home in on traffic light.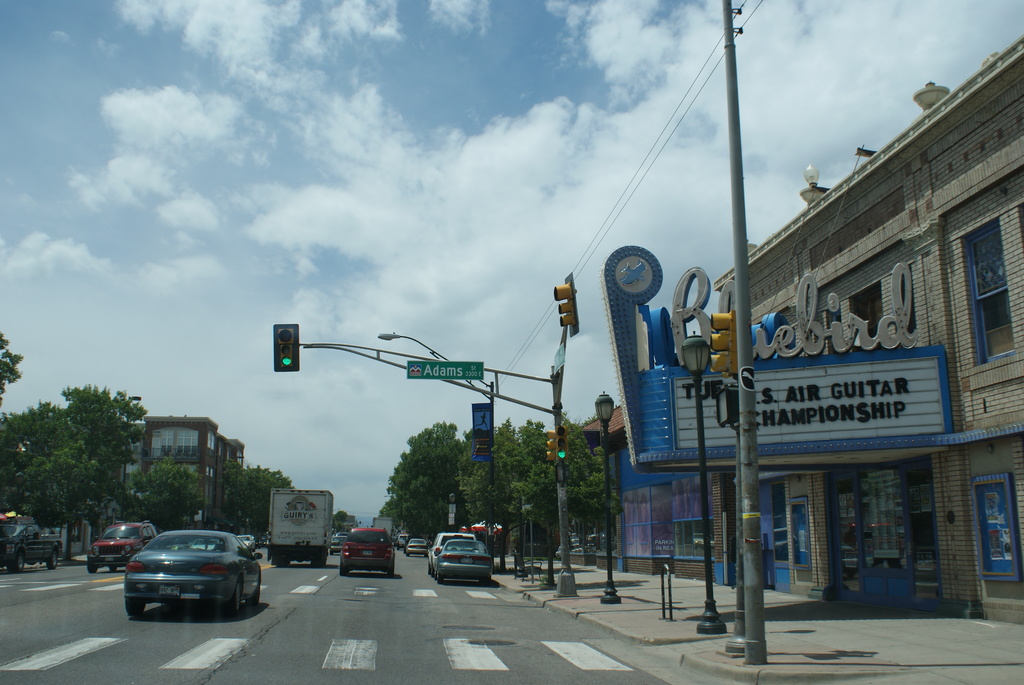
Homed in at region(710, 309, 733, 376).
